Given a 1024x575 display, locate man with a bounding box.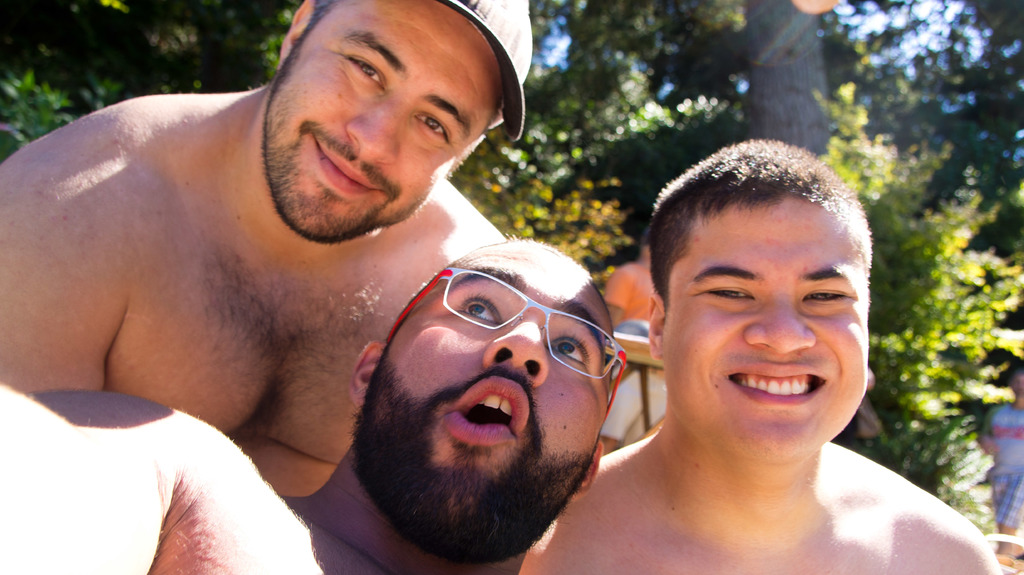
Located: locate(536, 120, 986, 574).
